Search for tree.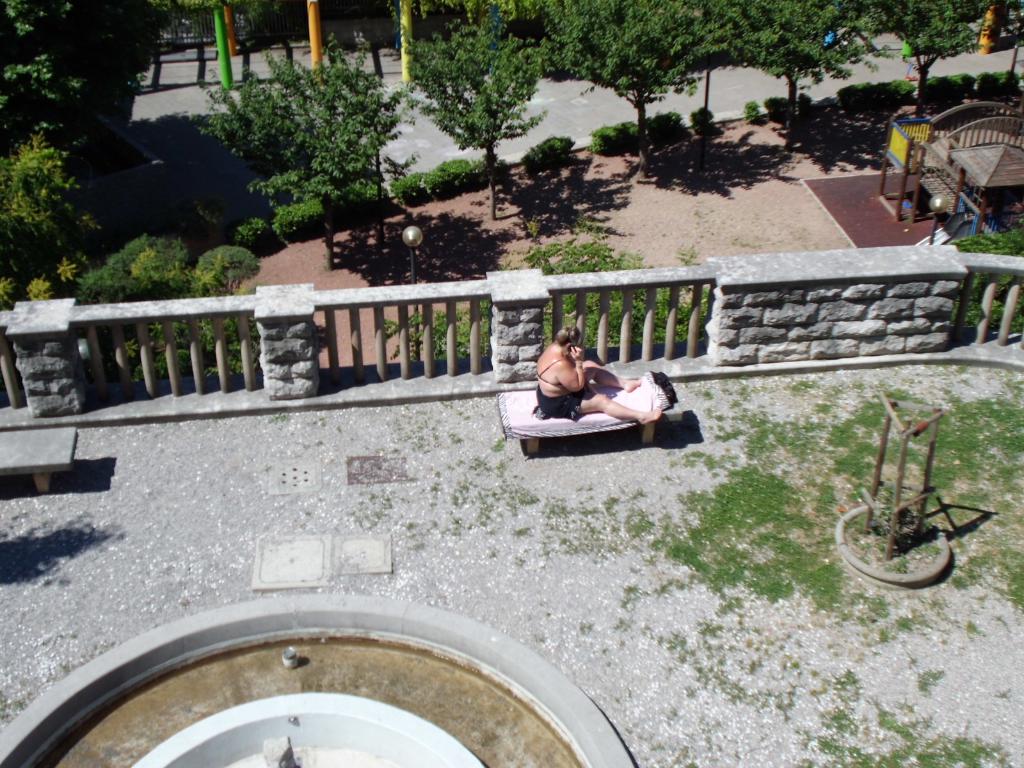
Found at locate(177, 20, 410, 281).
